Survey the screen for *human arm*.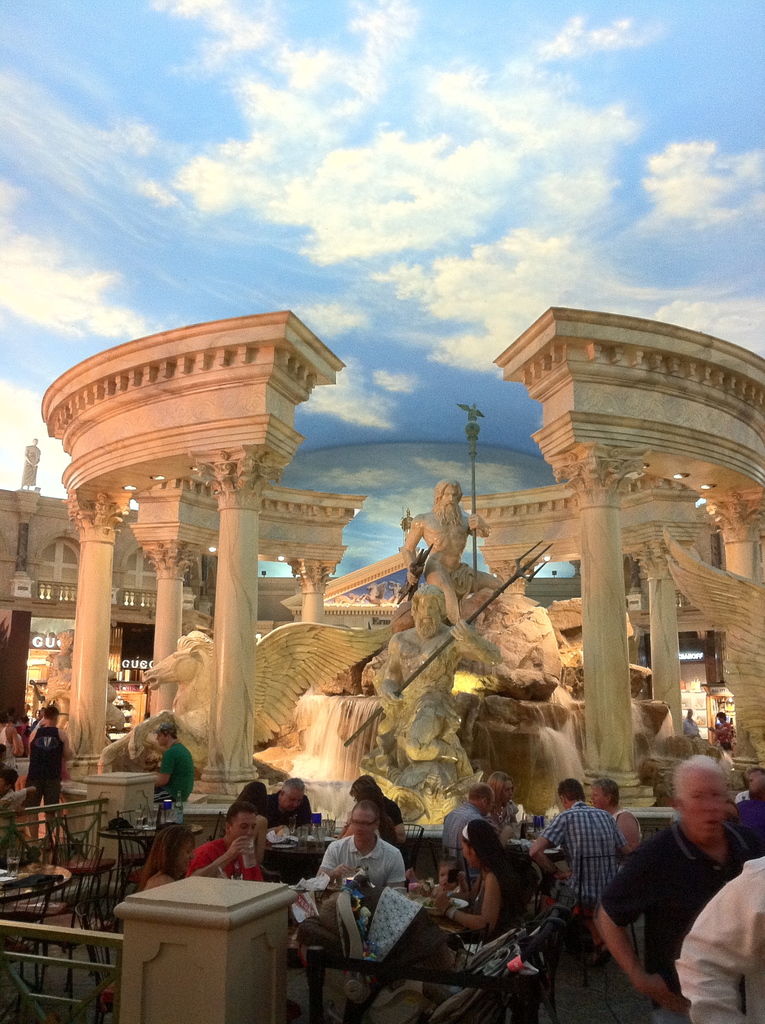
Survey found: {"x1": 611, "y1": 822, "x2": 629, "y2": 857}.
